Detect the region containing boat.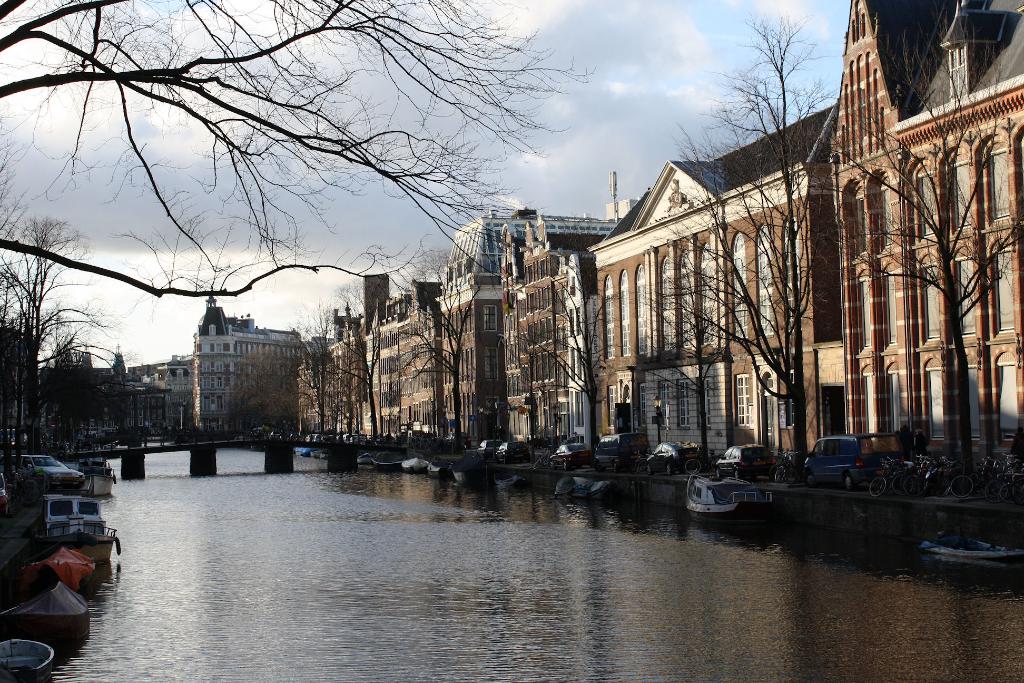
l=422, t=454, r=455, b=480.
